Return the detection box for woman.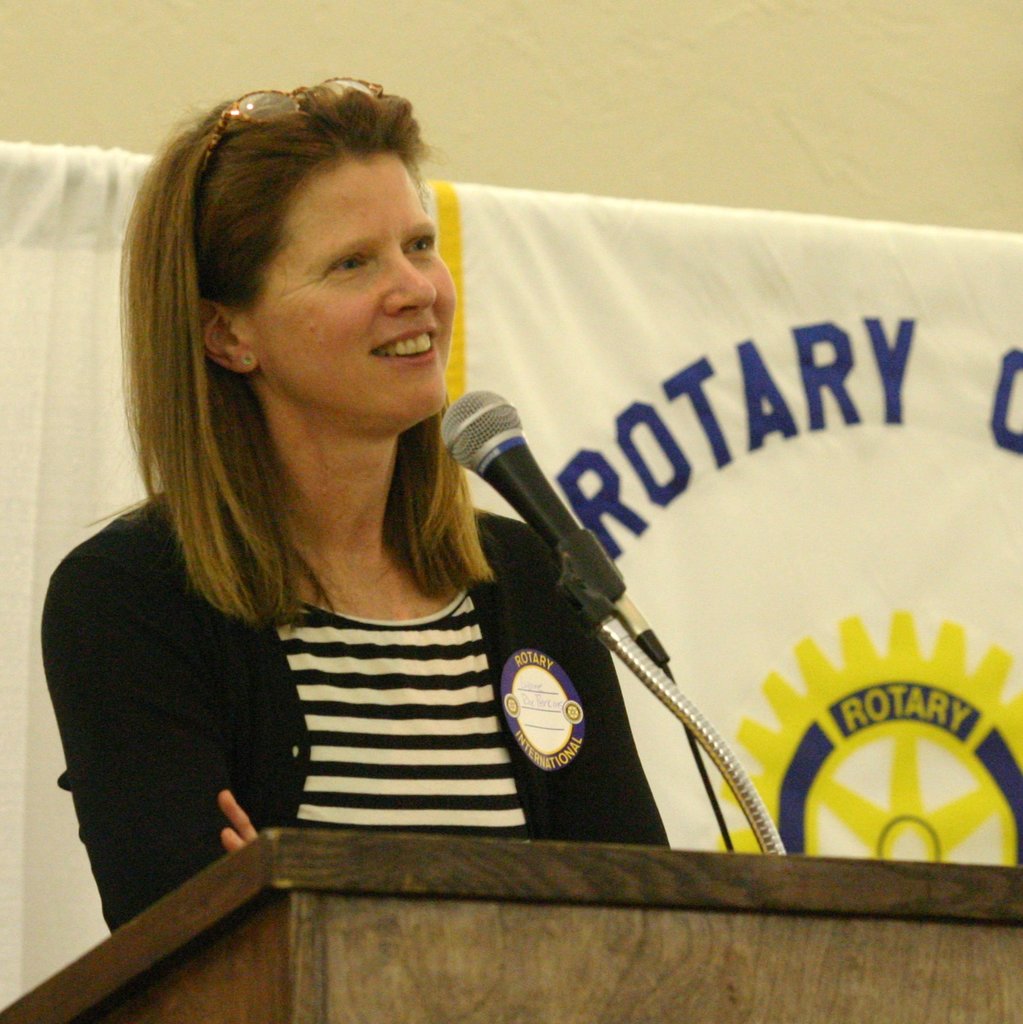
46,121,789,956.
